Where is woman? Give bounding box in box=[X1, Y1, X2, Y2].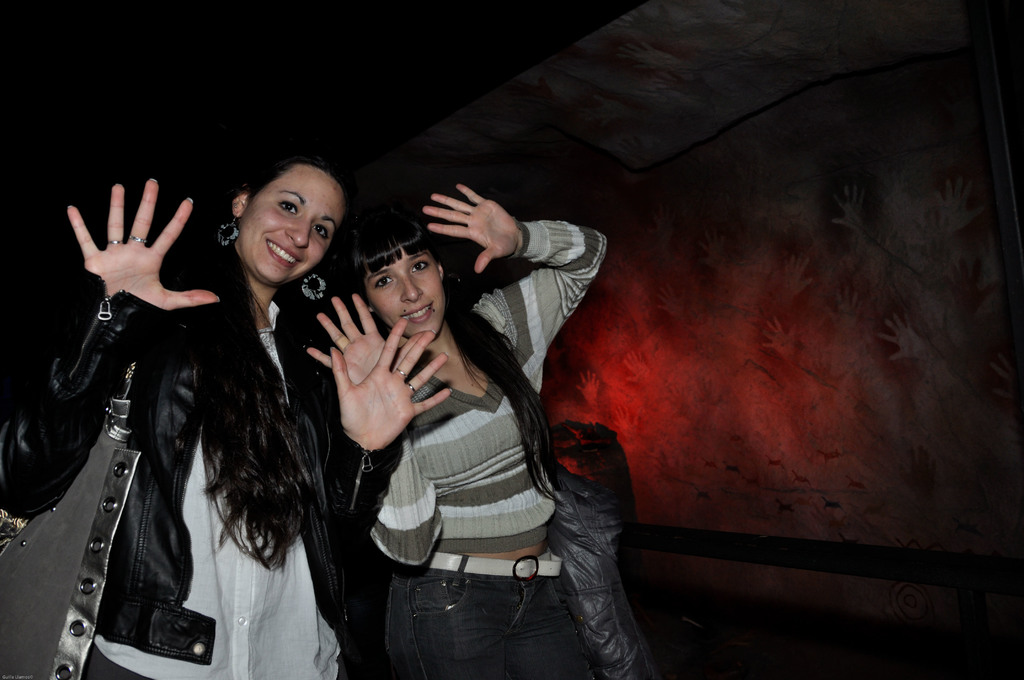
box=[334, 174, 628, 679].
